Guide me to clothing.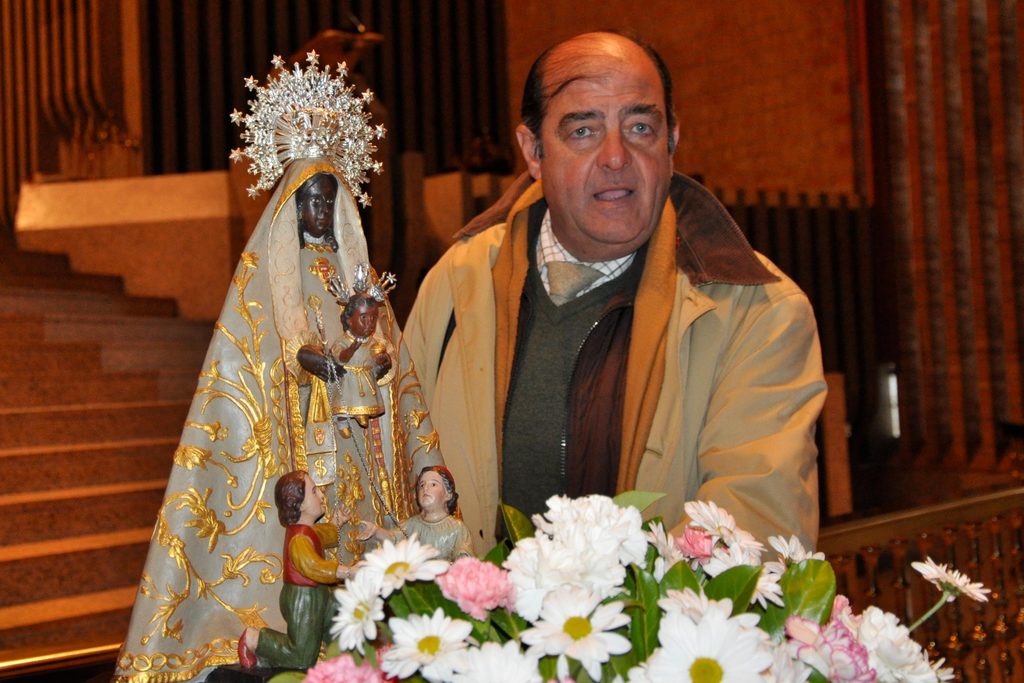
Guidance: 394/507/478/557.
